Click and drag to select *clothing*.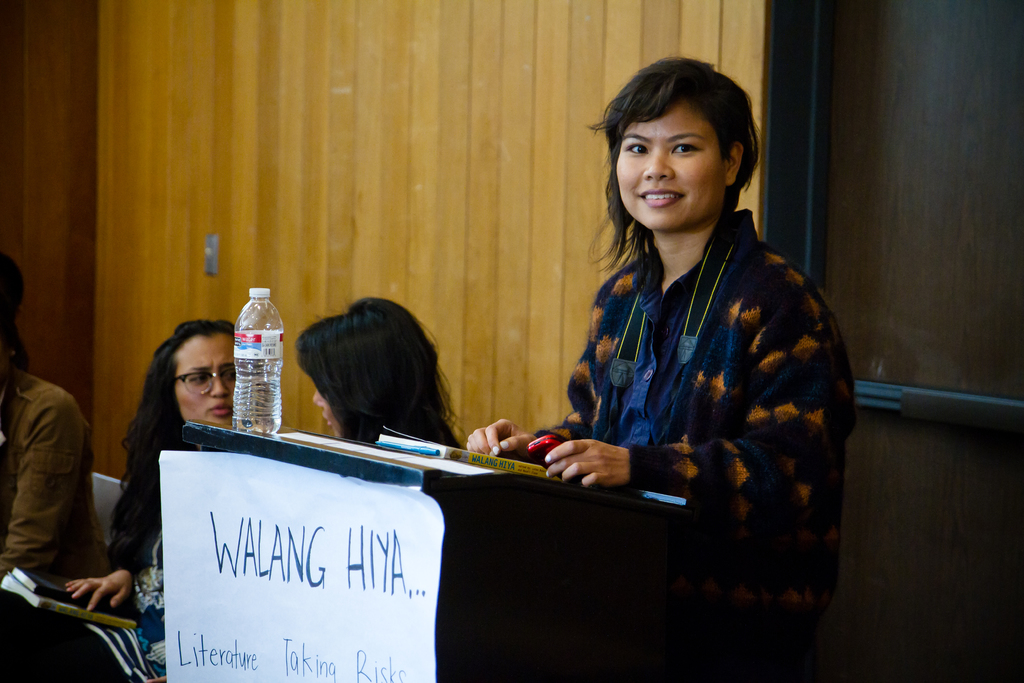
Selection: bbox=(109, 414, 172, 682).
